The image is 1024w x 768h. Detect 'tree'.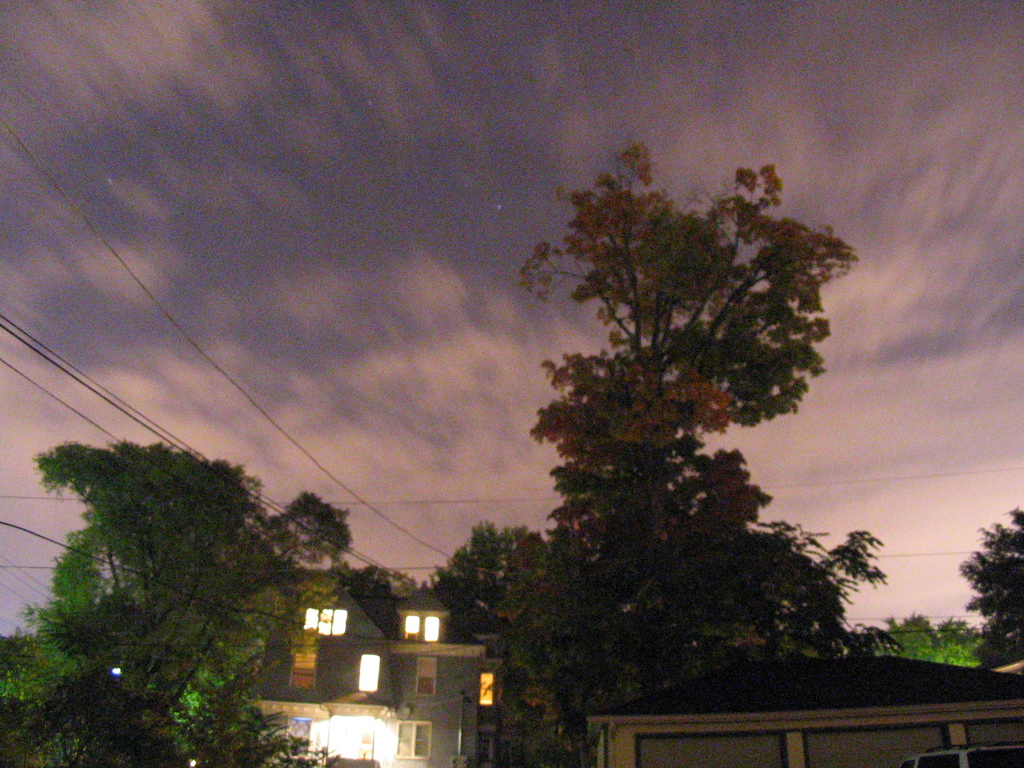
Detection: region(339, 564, 431, 648).
